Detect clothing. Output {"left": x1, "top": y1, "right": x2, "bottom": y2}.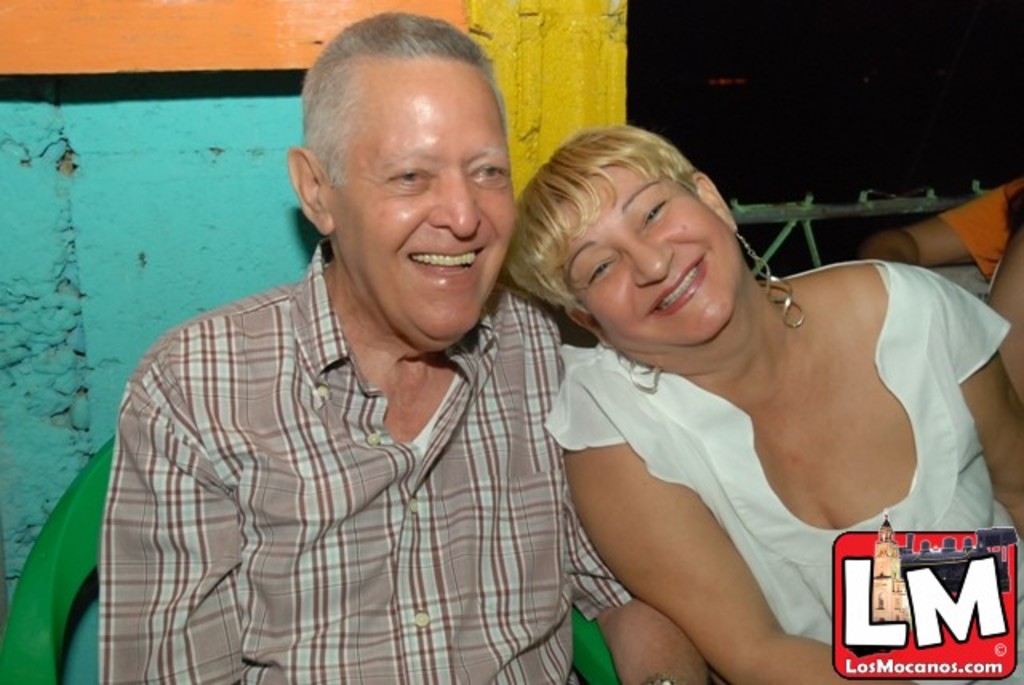
{"left": 94, "top": 230, "right": 586, "bottom": 667}.
